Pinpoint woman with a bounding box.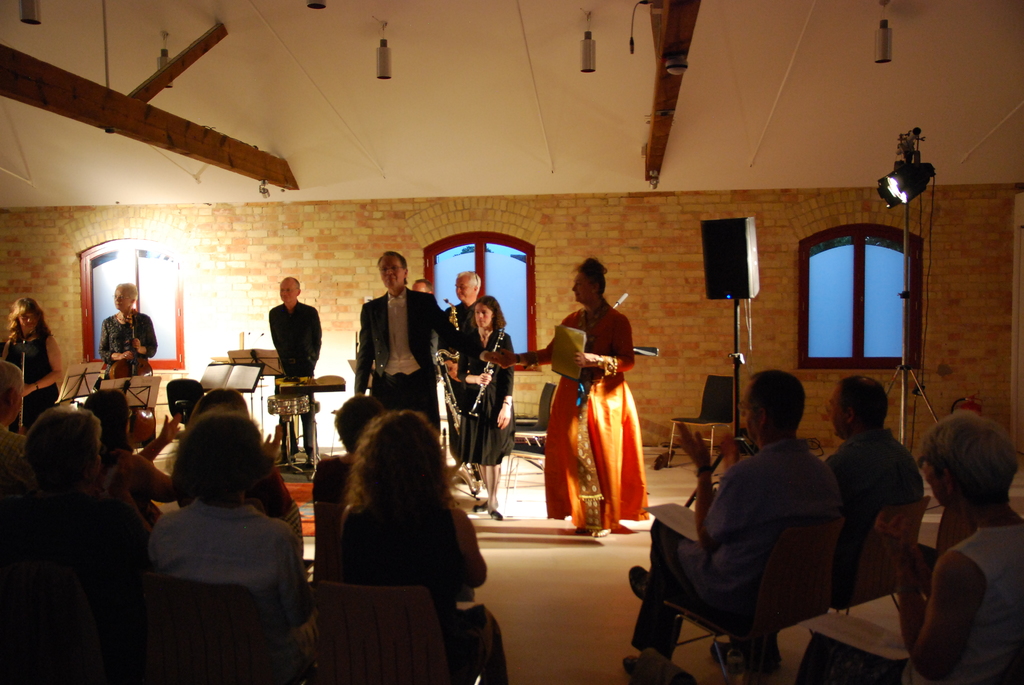
bbox=(454, 294, 516, 520).
